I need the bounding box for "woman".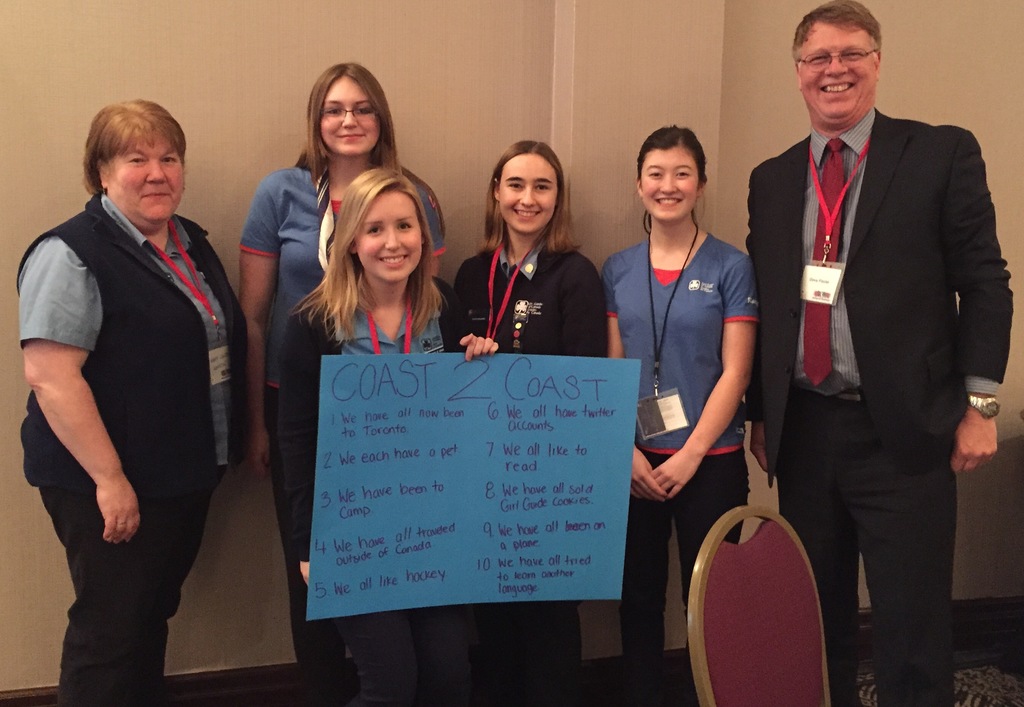
Here it is: bbox=[35, 72, 243, 695].
